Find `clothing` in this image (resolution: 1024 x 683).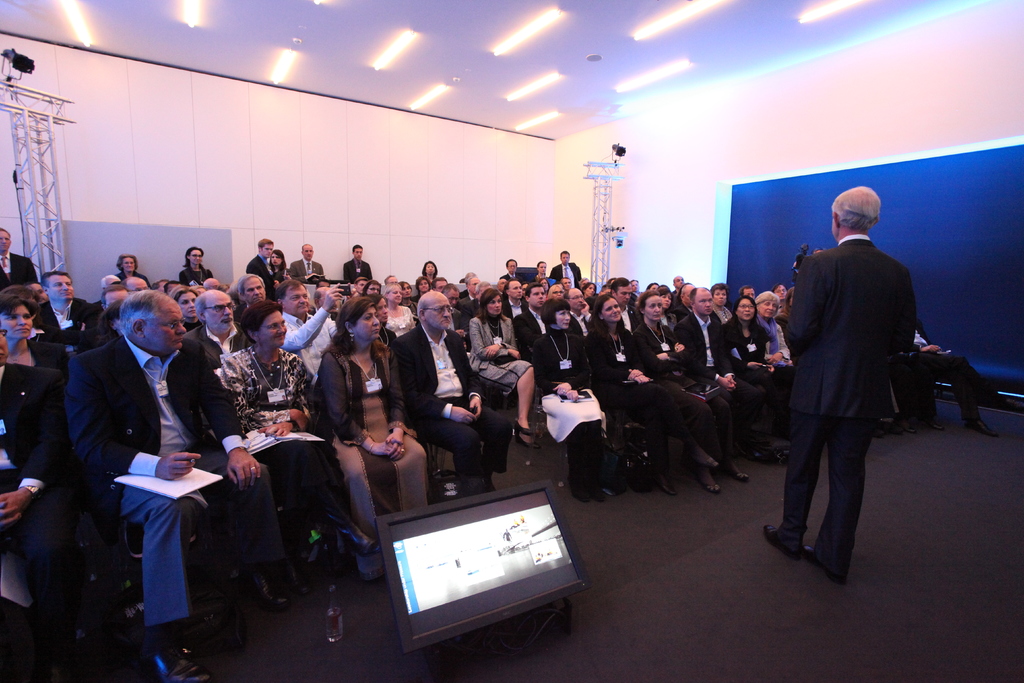
region(459, 295, 479, 338).
